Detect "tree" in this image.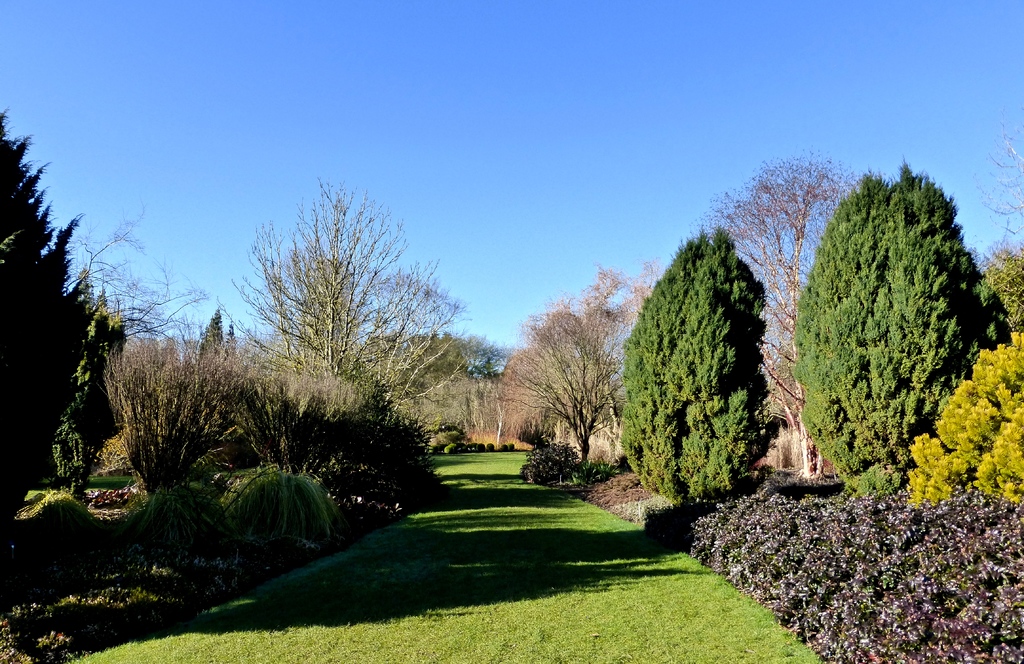
Detection: BBox(618, 224, 769, 515).
